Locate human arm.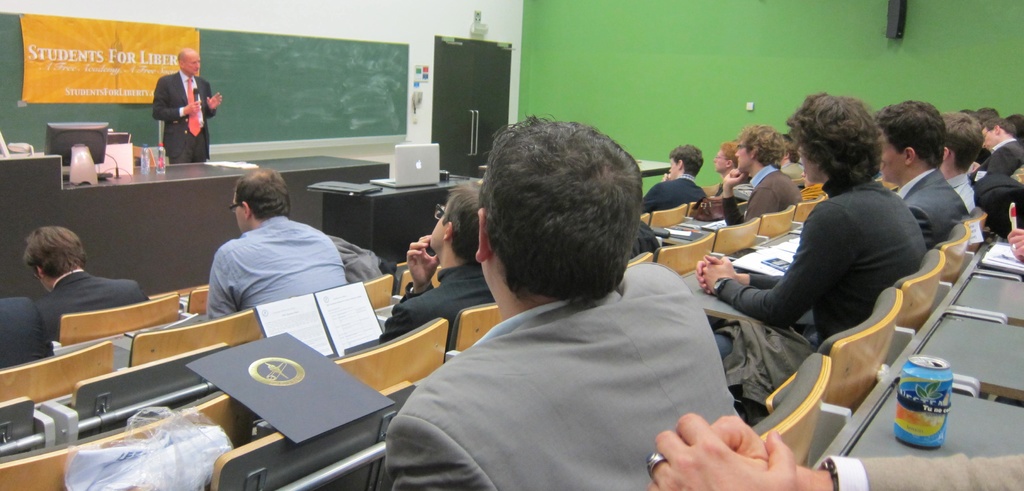
Bounding box: bbox=[650, 413, 1023, 490].
